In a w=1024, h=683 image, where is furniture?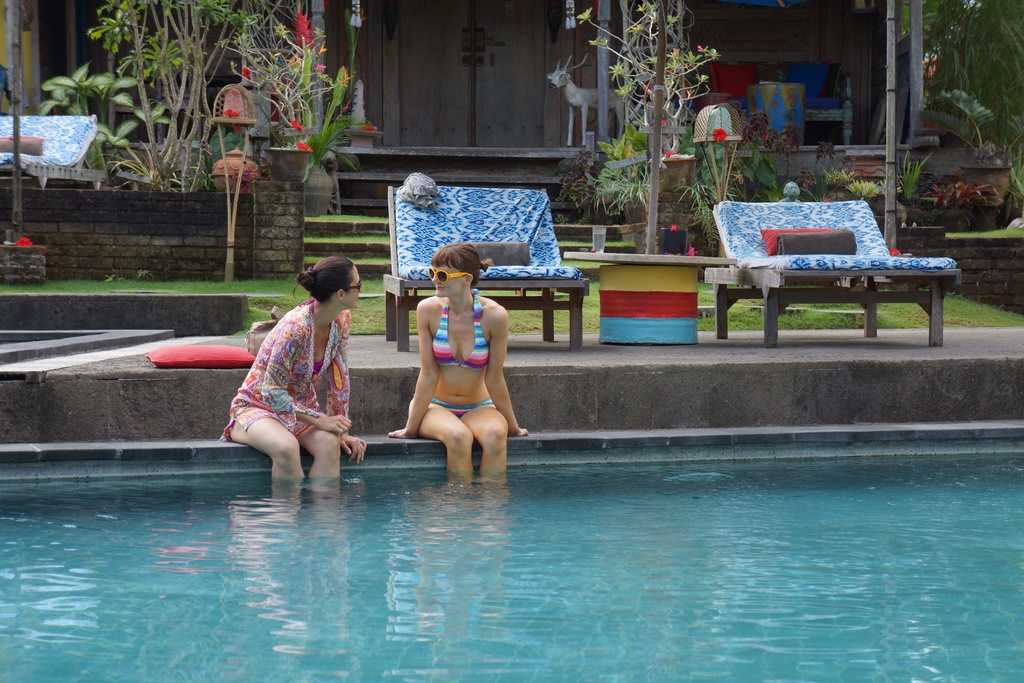
[0,114,109,190].
